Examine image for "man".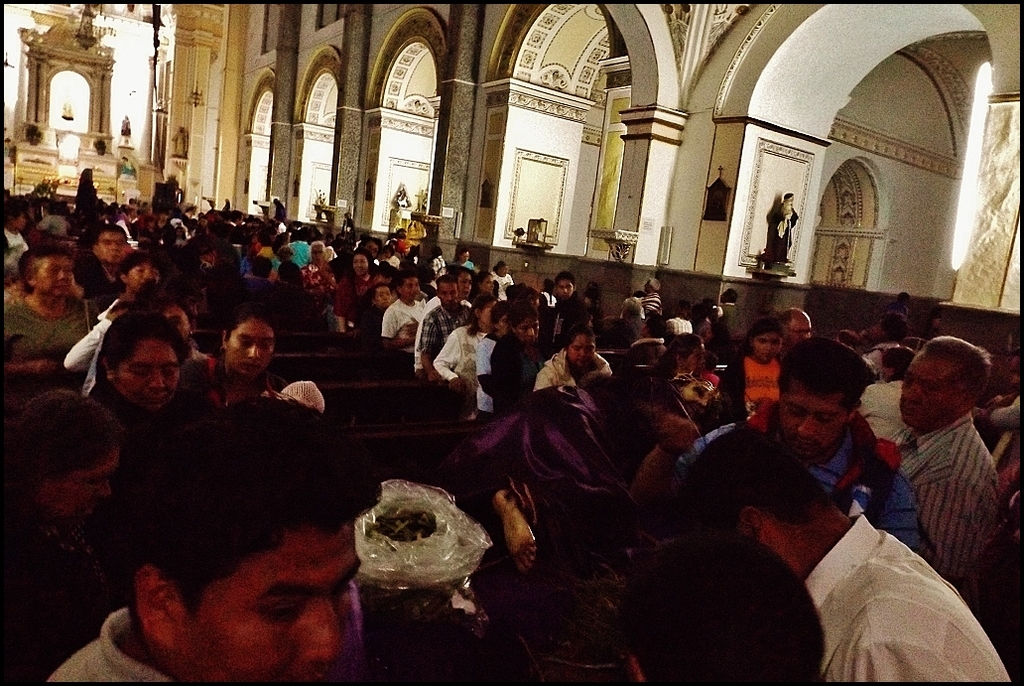
Examination result: <region>46, 400, 380, 685</region>.
